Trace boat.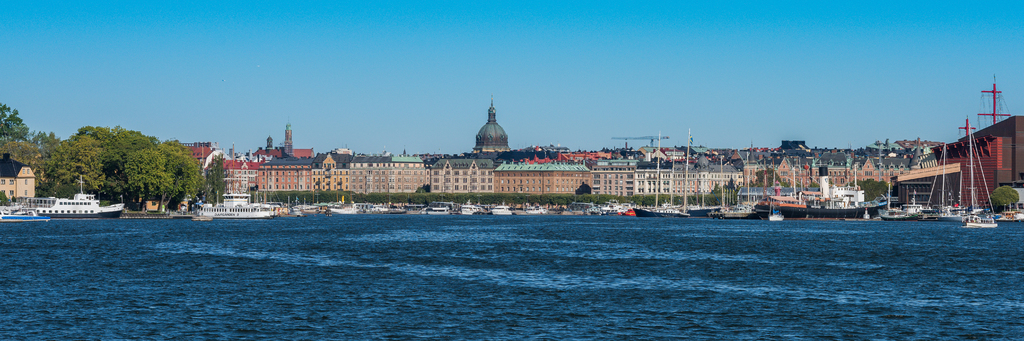
Traced to rect(708, 153, 758, 221).
